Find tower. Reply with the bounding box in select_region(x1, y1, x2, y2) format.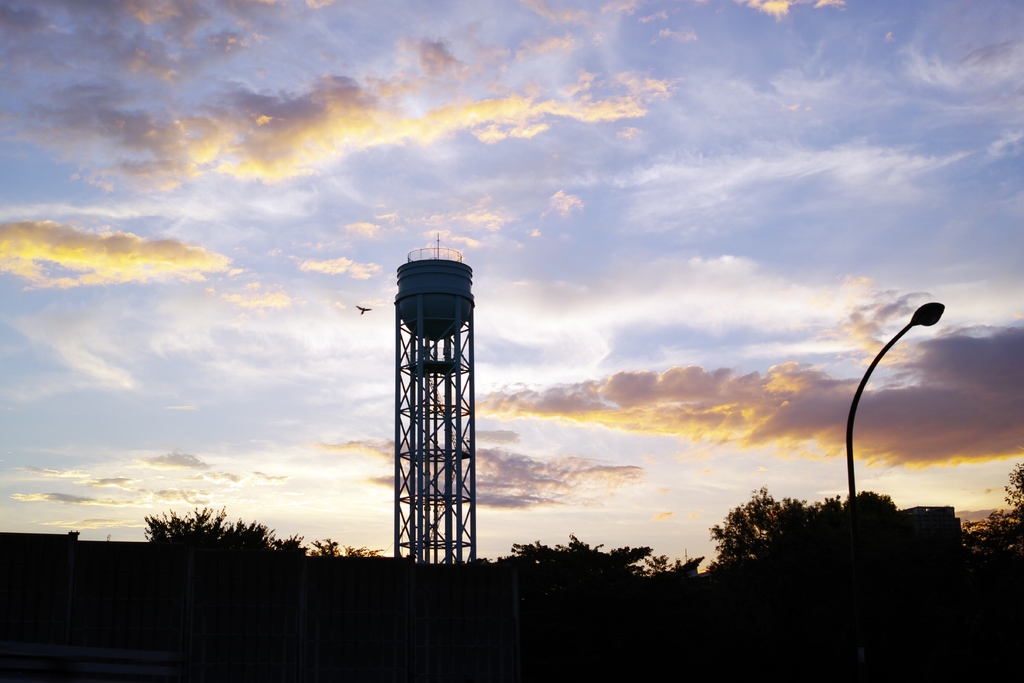
select_region(371, 226, 493, 565).
